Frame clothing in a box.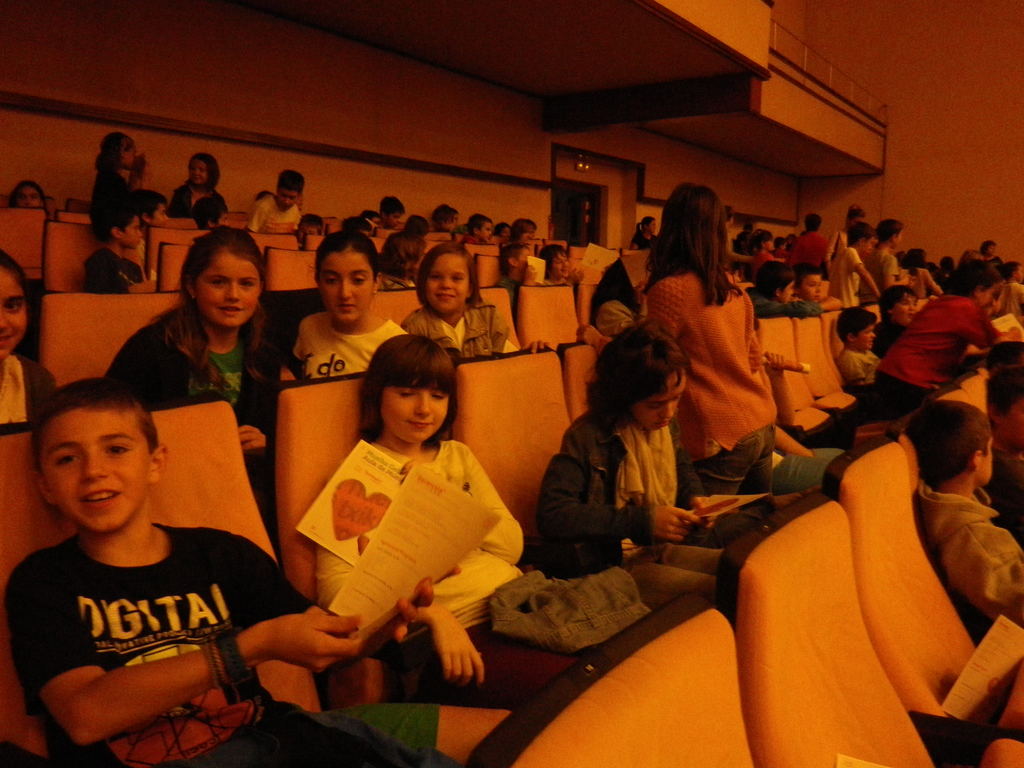
899 262 935 298.
